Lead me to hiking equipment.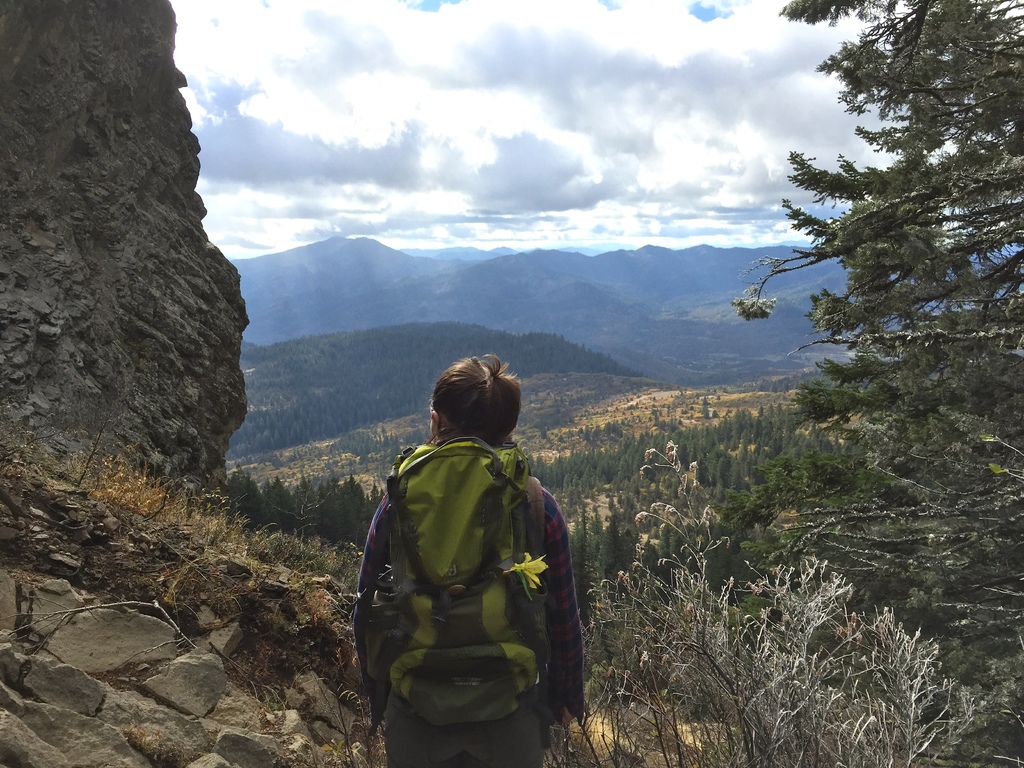
Lead to 341 431 558 729.
